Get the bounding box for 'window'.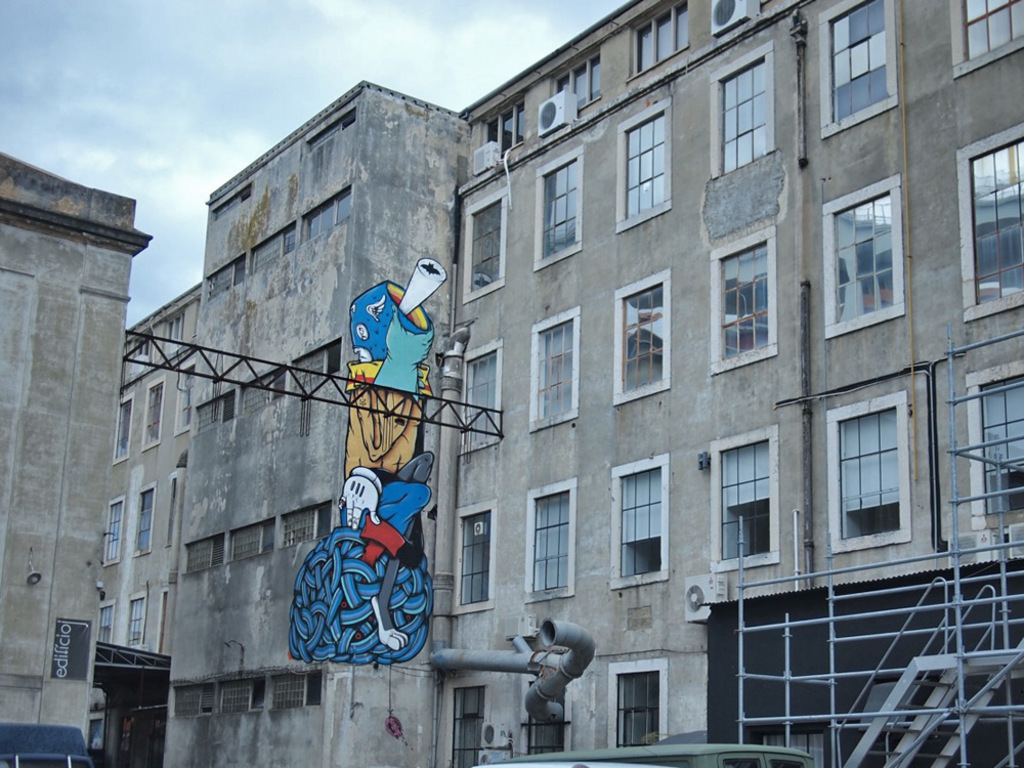
701/423/781/578.
